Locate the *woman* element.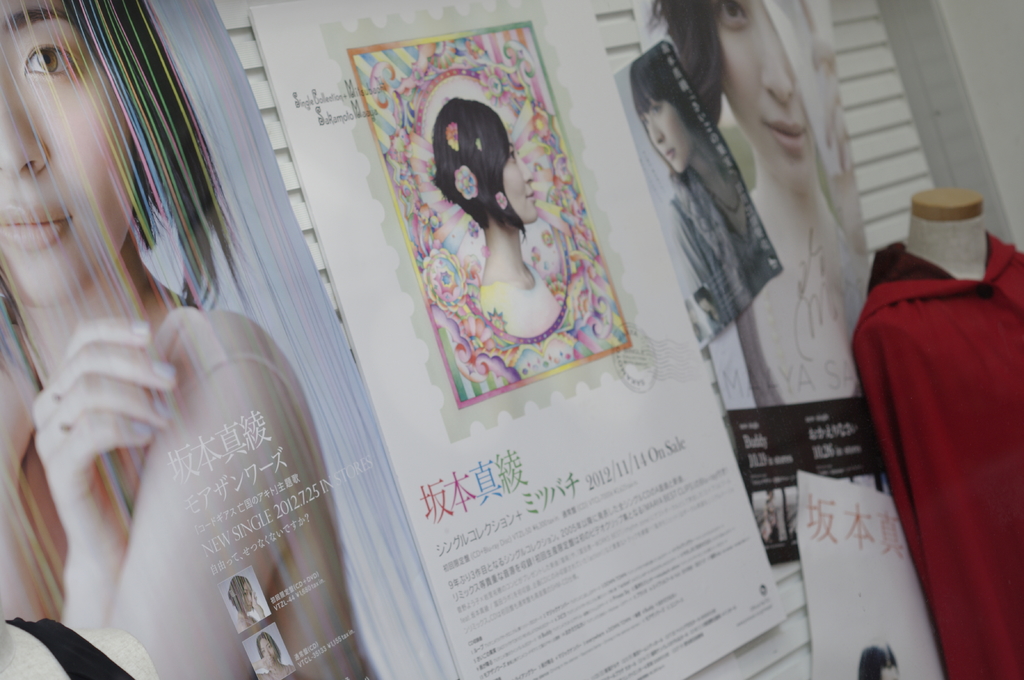
Element bbox: select_region(0, 2, 371, 679).
